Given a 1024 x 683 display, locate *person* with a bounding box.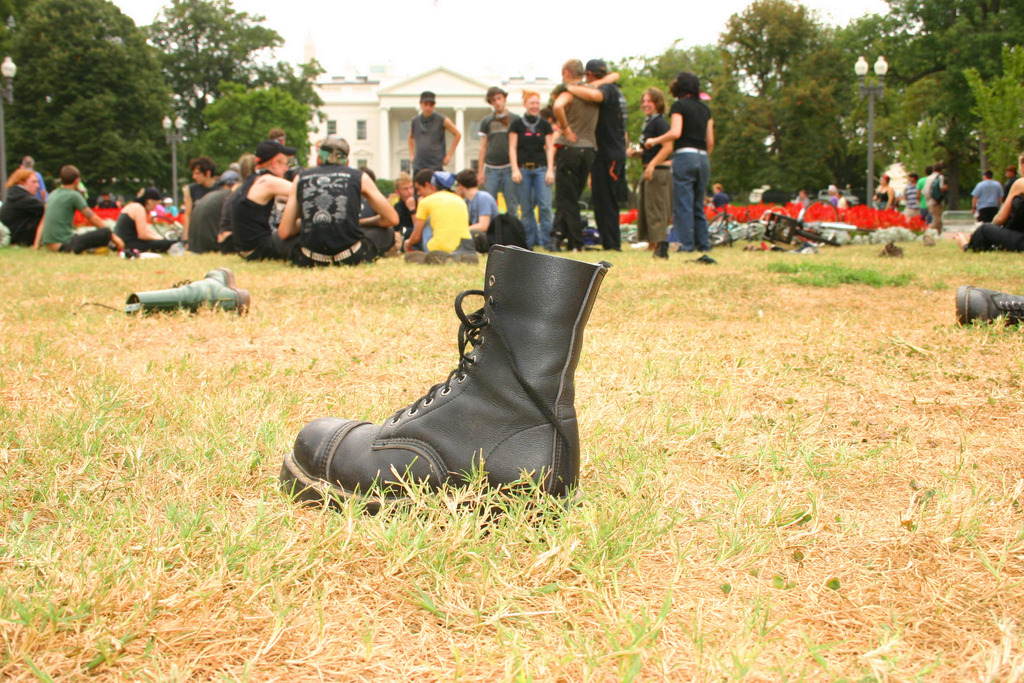
Located: <bbox>268, 128, 289, 145</bbox>.
